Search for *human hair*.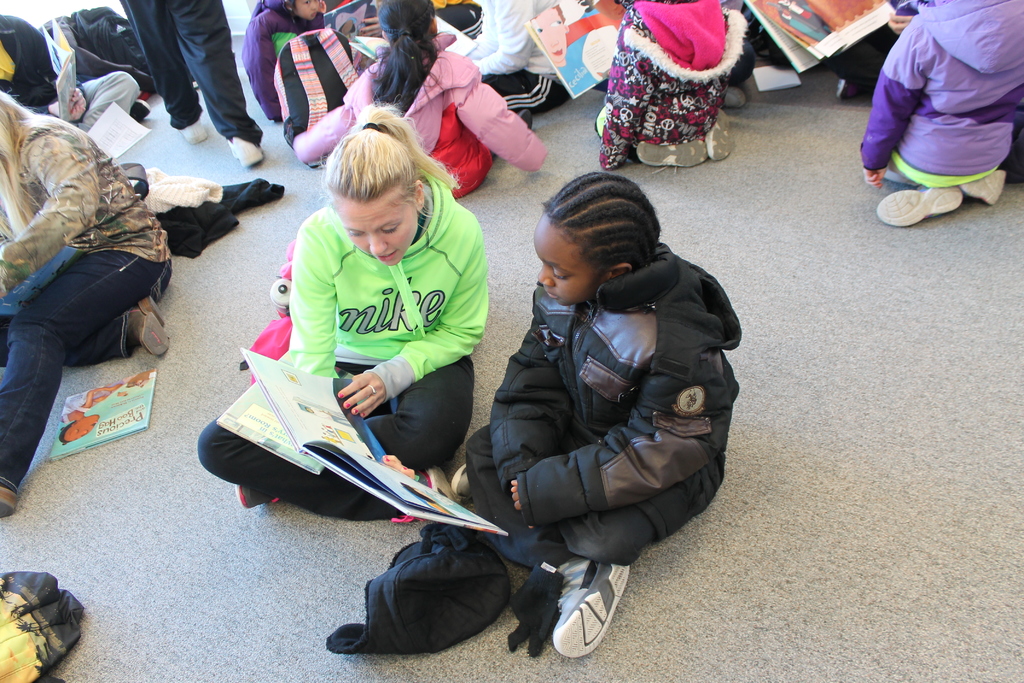
Found at {"x1": 534, "y1": 176, "x2": 665, "y2": 295}.
